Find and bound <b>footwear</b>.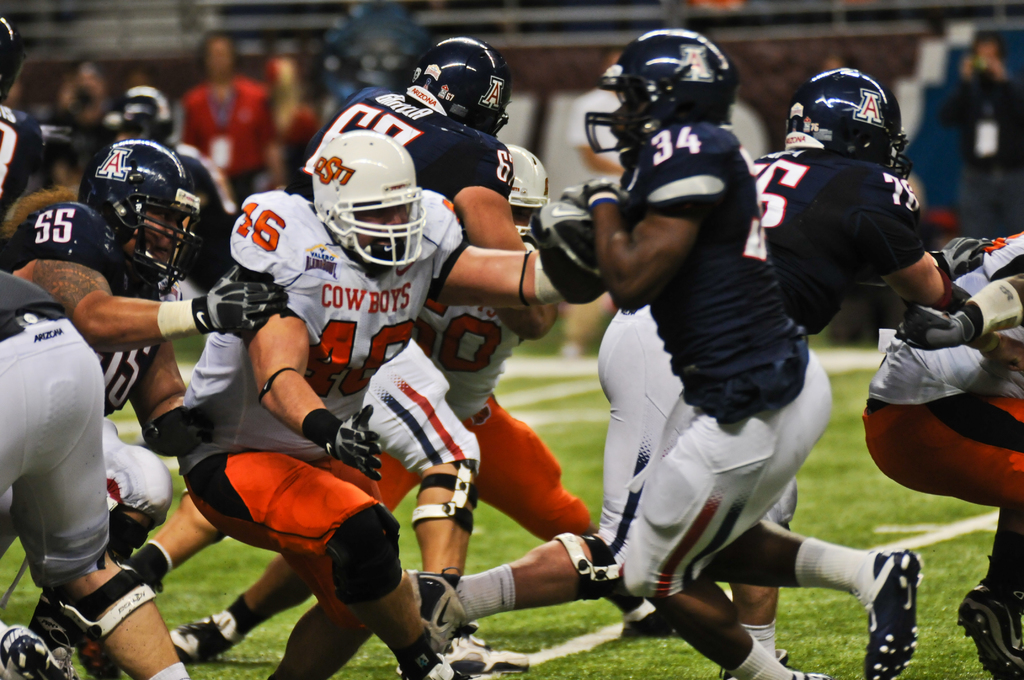
Bound: box(616, 607, 700, 644).
